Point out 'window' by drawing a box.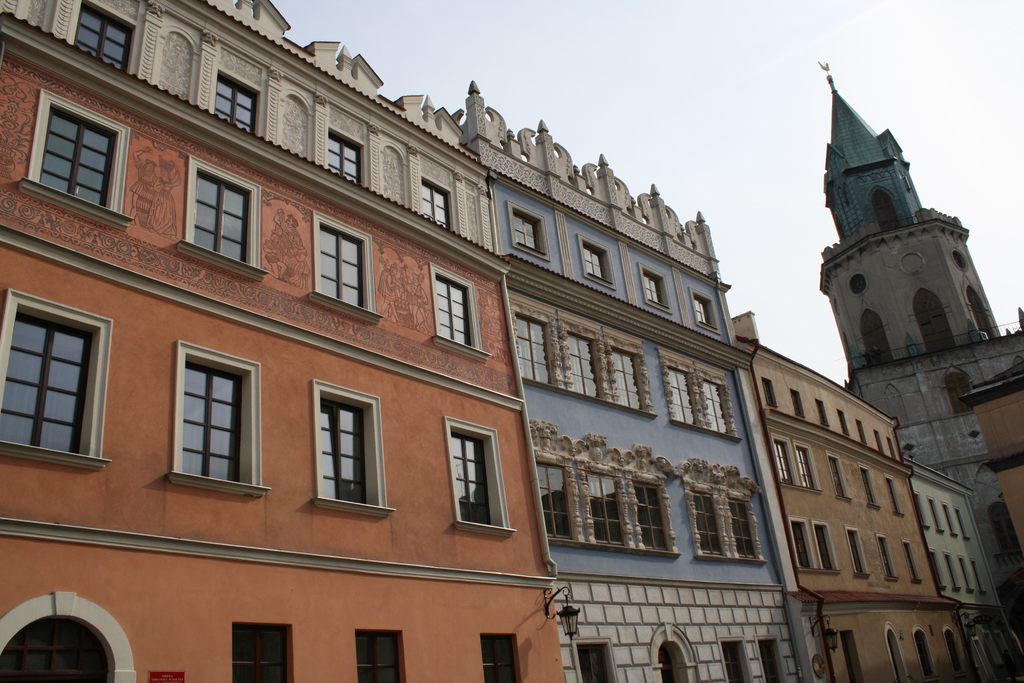
<bbox>694, 362, 739, 445</bbox>.
